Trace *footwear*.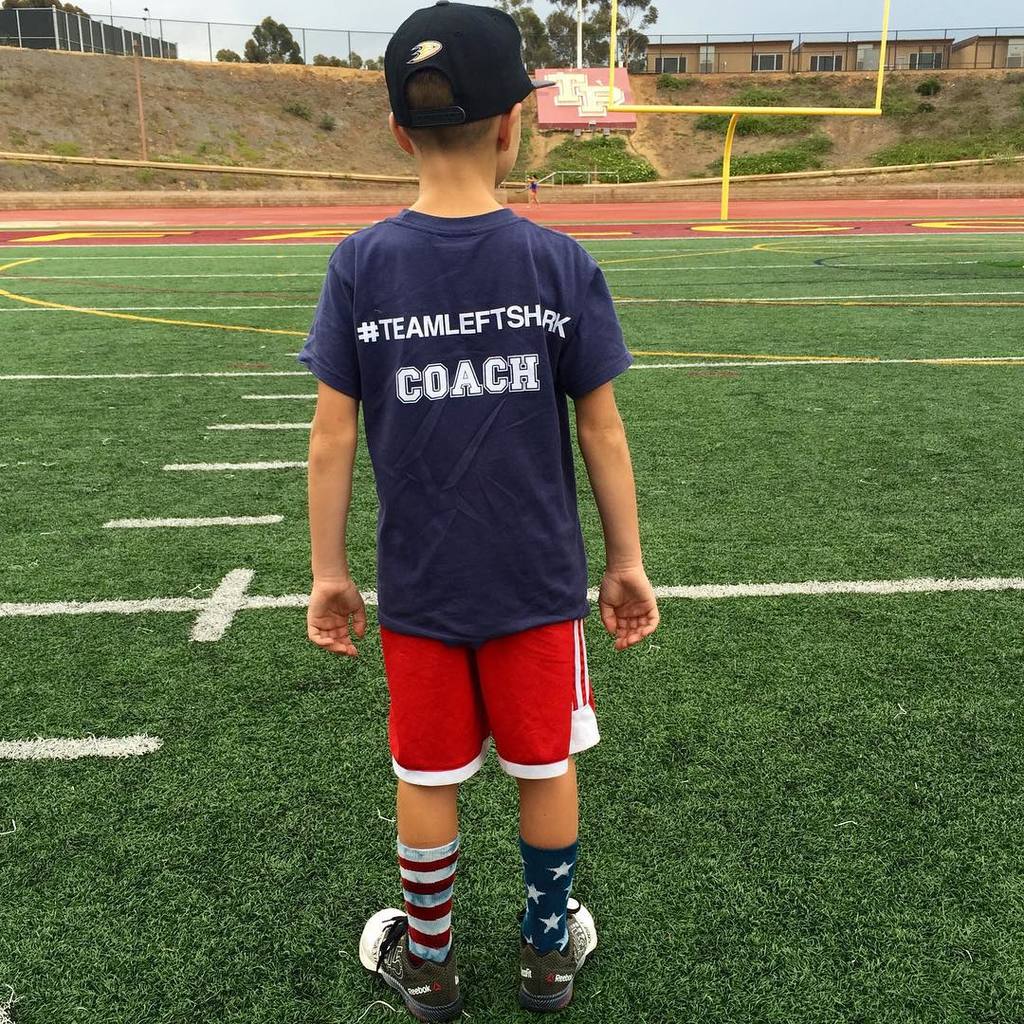
Traced to [510,879,595,1001].
